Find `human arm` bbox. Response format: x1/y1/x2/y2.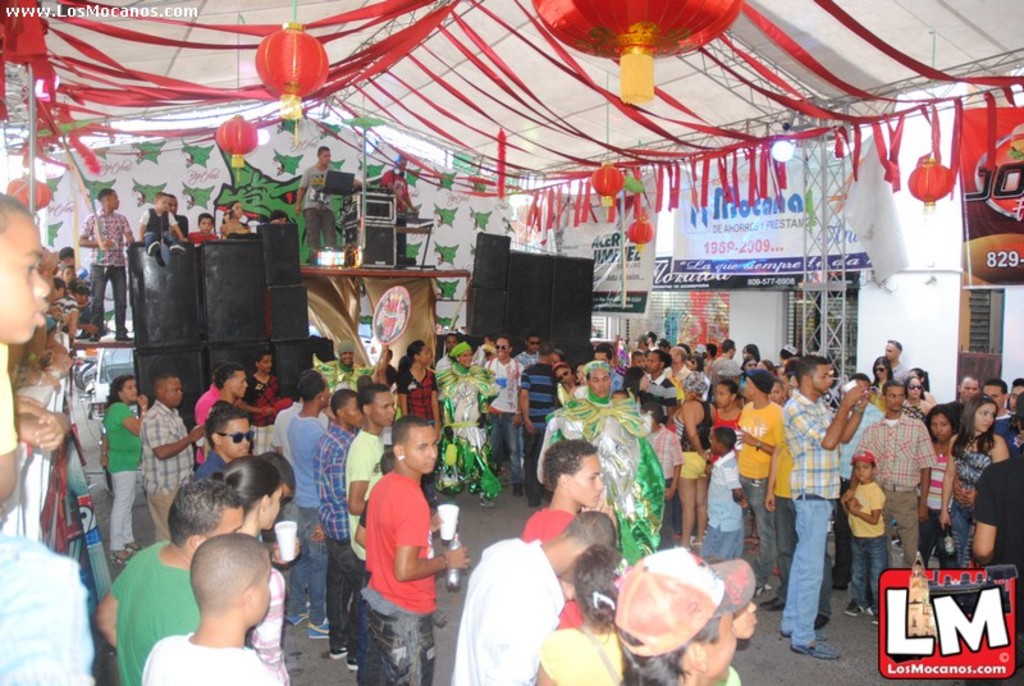
397/541/471/586.
